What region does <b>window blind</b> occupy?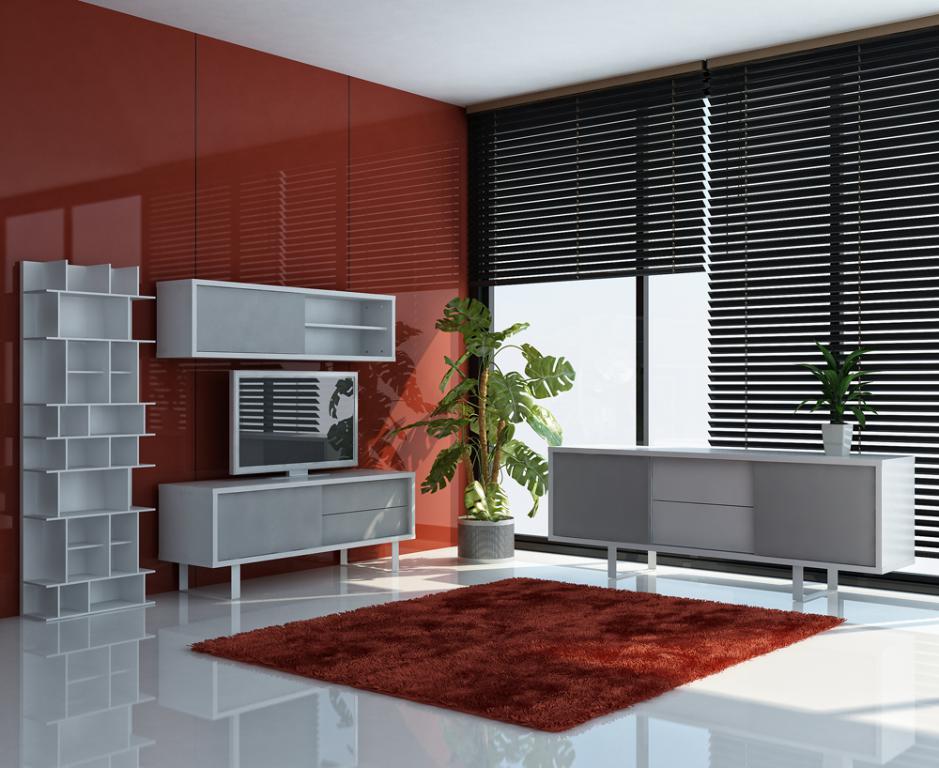
[707,11,938,557].
